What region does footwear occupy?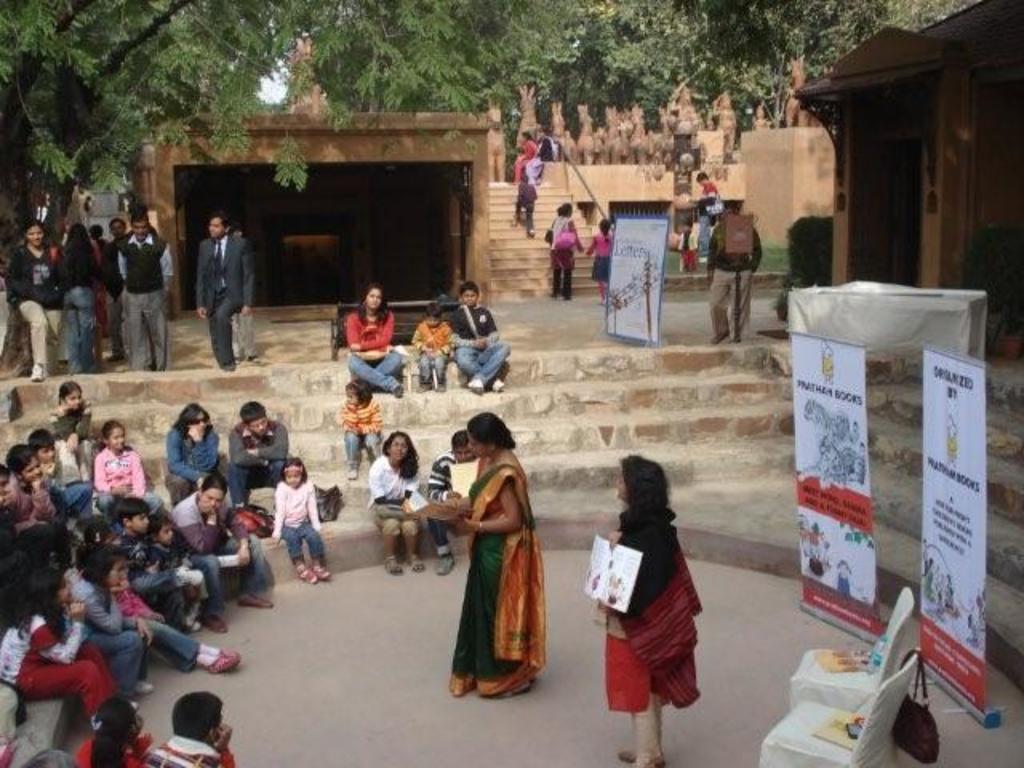
[left=202, top=608, right=224, bottom=632].
